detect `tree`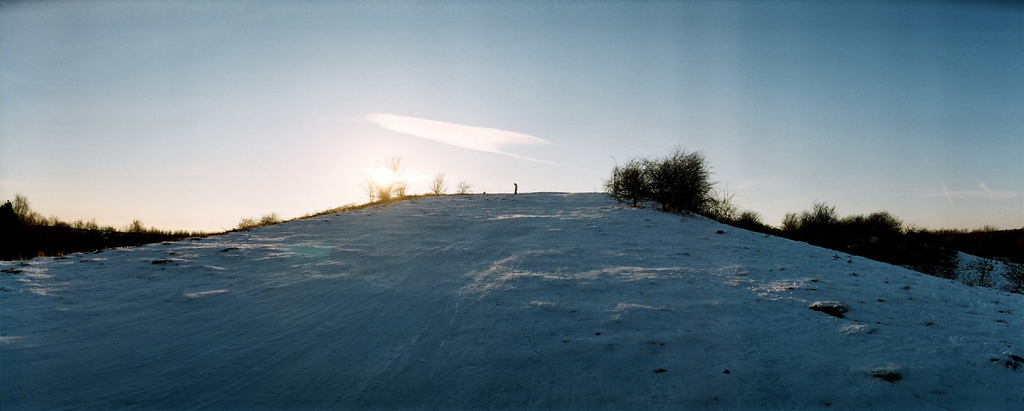
x1=365, y1=152, x2=401, y2=205
